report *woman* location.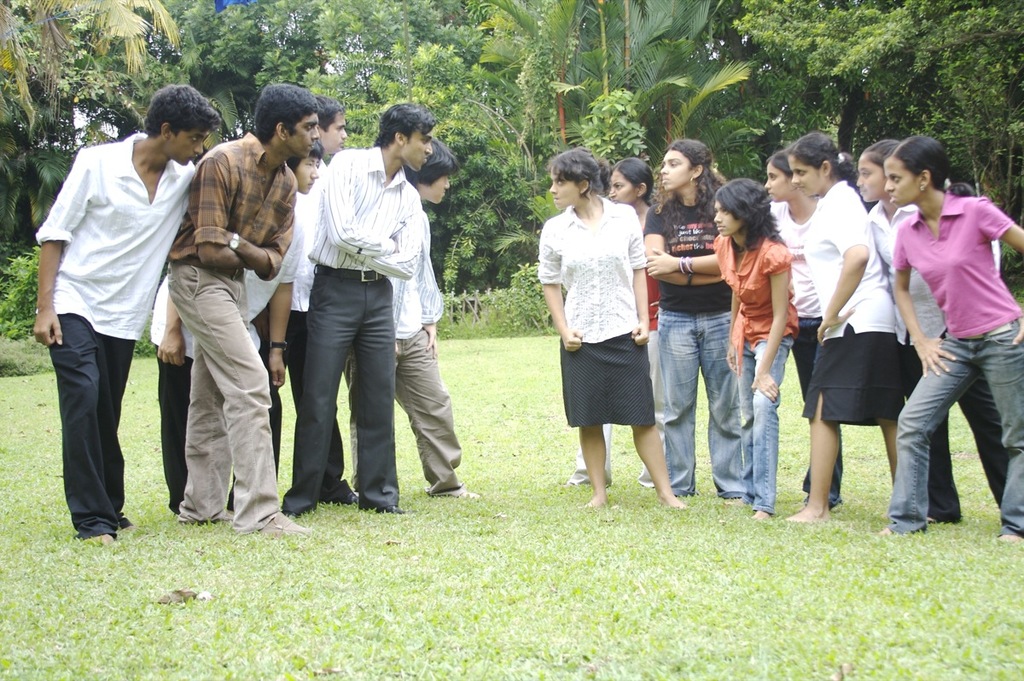
Report: {"left": 854, "top": 141, "right": 1004, "bottom": 528}.
